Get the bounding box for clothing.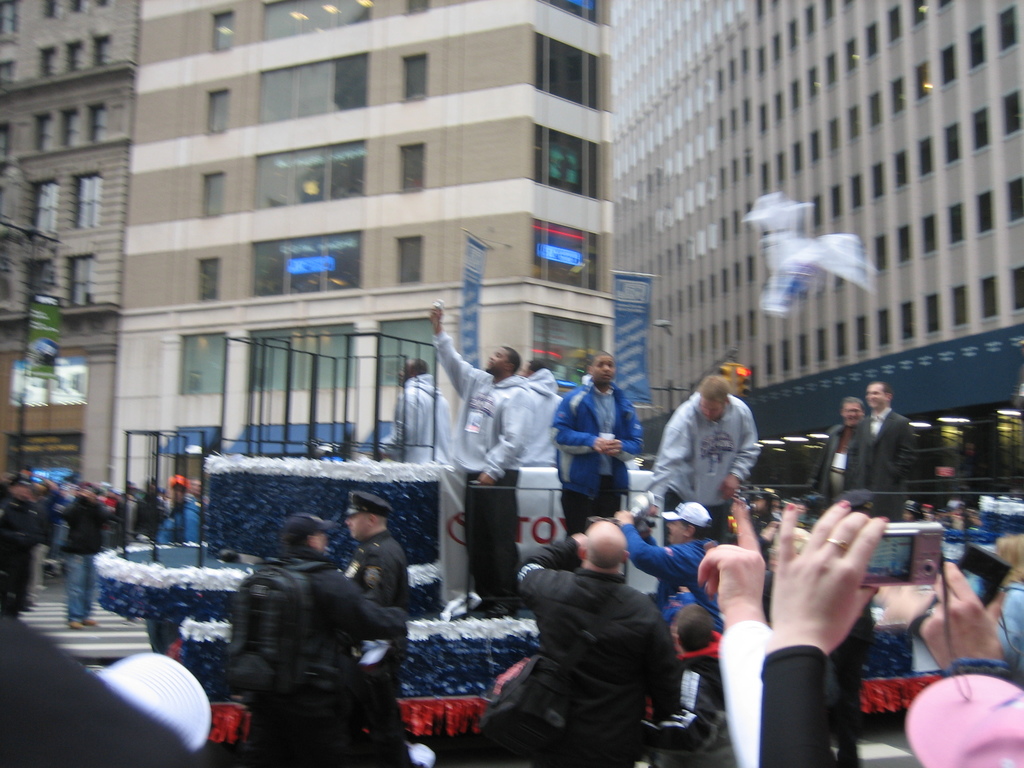
[x1=766, y1=643, x2=857, y2=767].
